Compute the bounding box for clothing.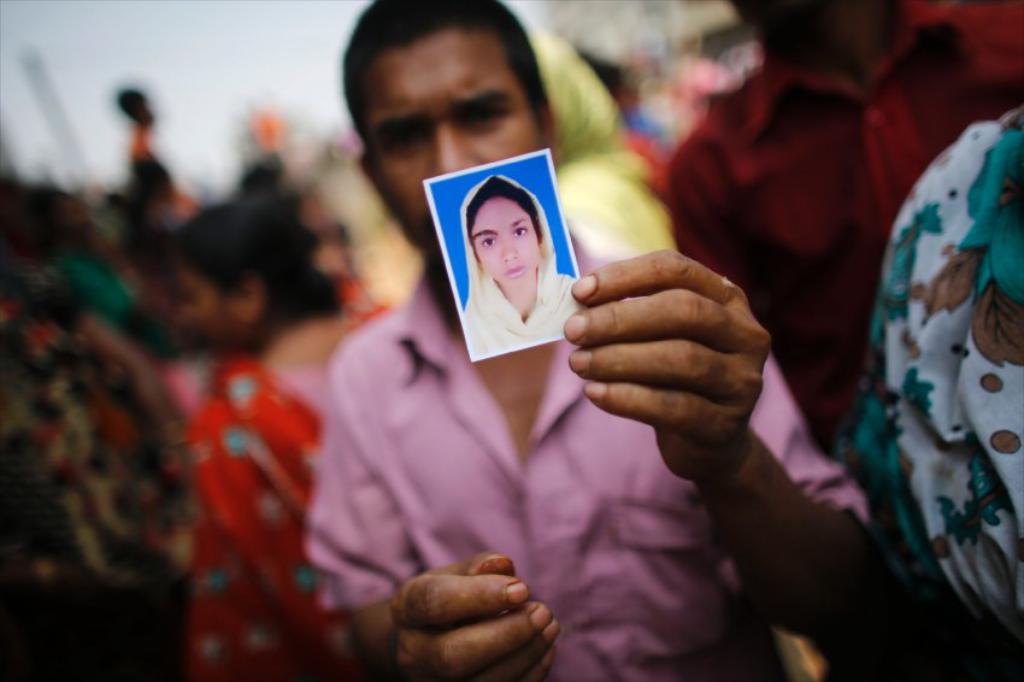
select_region(223, 94, 741, 659).
